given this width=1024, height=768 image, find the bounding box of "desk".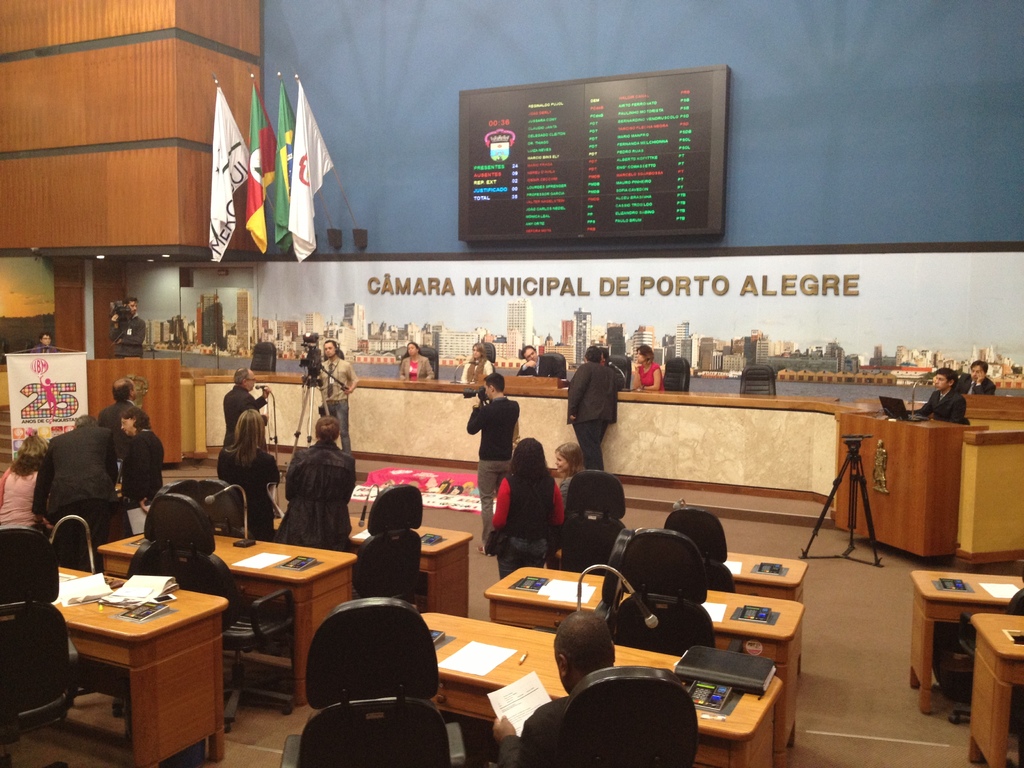
left=478, top=560, right=808, bottom=762.
